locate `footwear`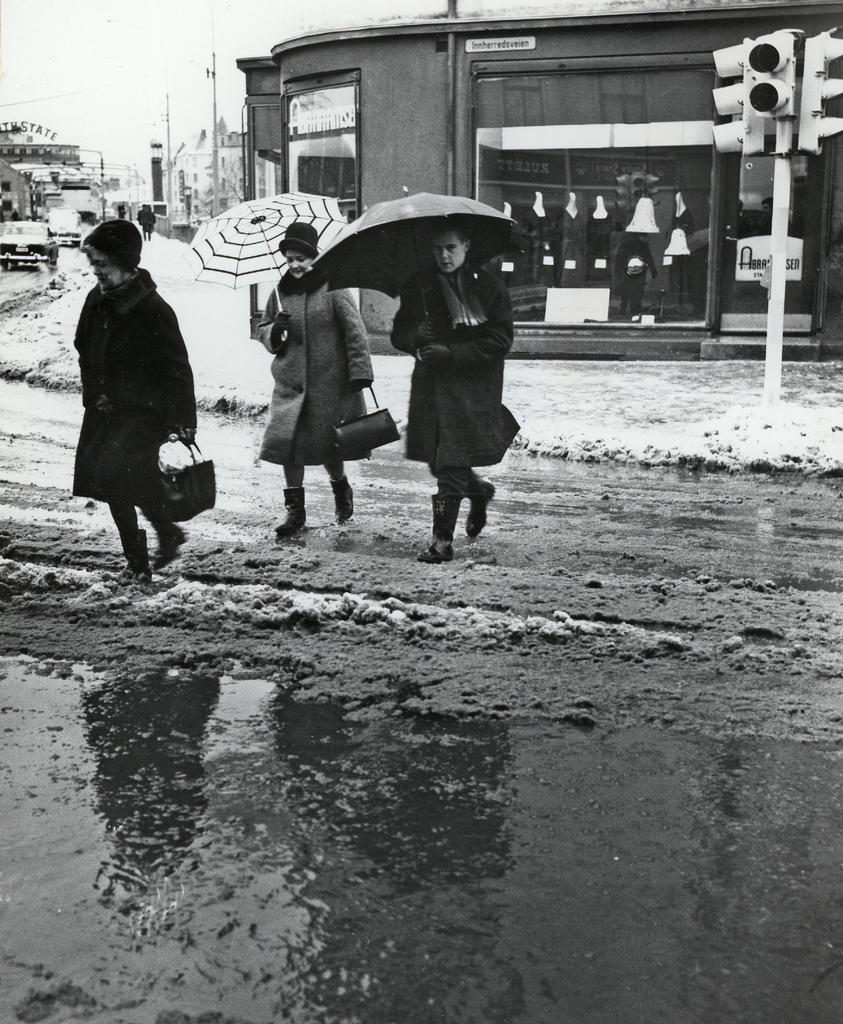
[x1=420, y1=491, x2=458, y2=564]
